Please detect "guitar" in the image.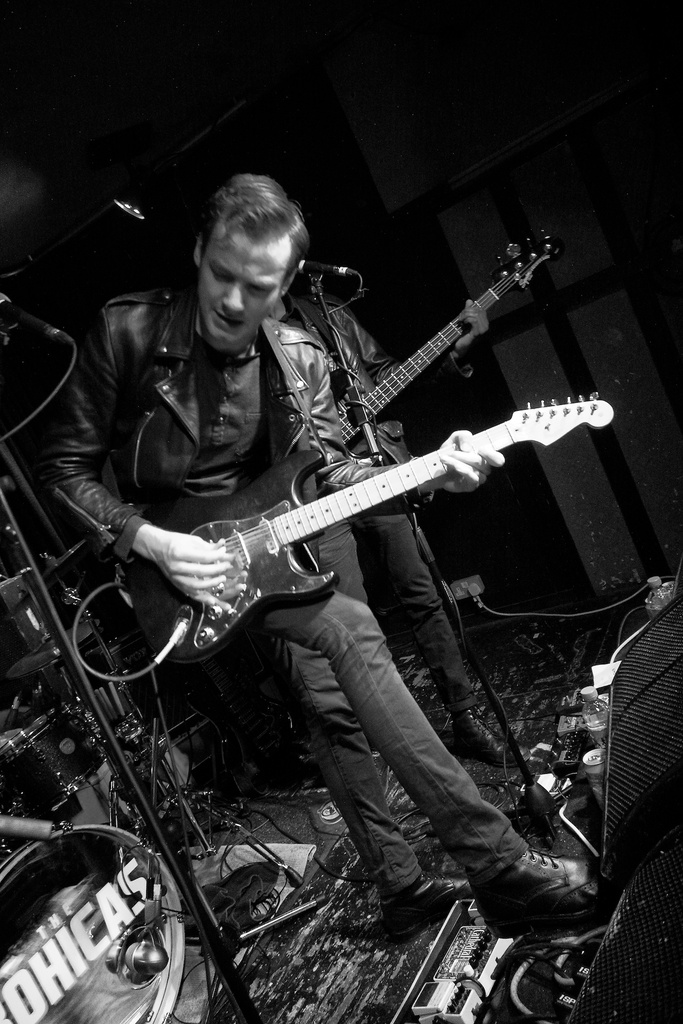
(95,388,616,662).
